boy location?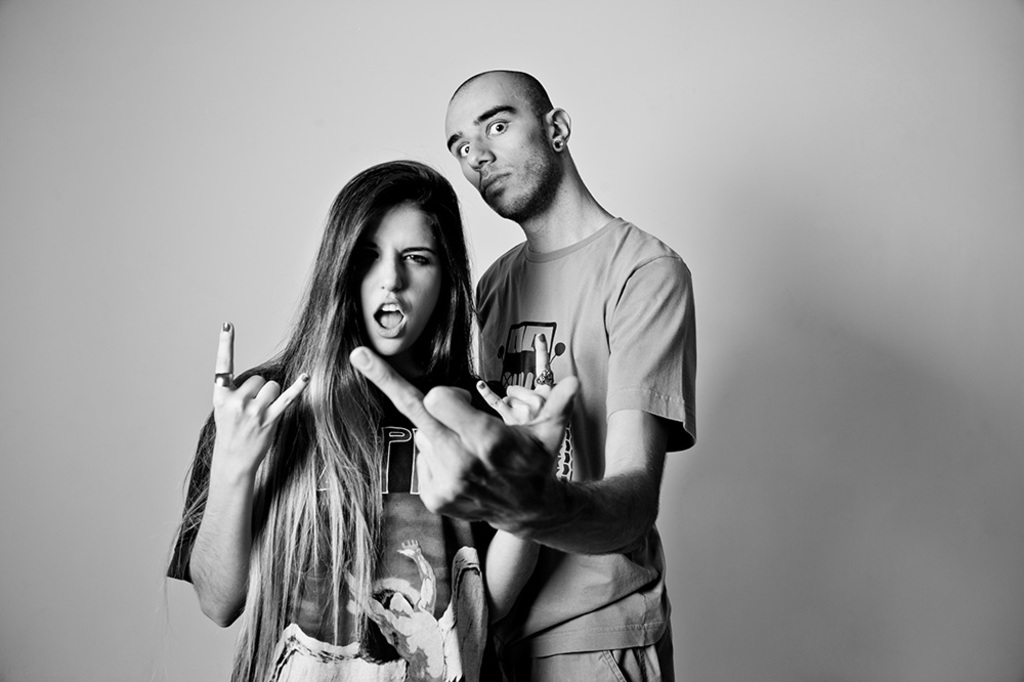
352 67 697 681
